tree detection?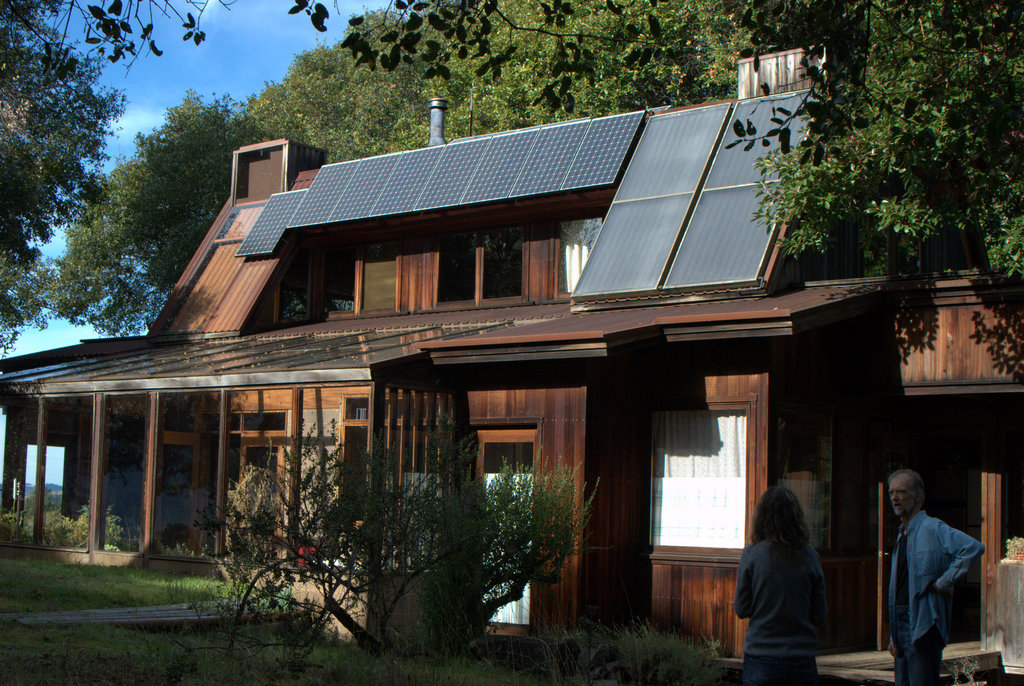
bbox(733, 21, 1011, 310)
